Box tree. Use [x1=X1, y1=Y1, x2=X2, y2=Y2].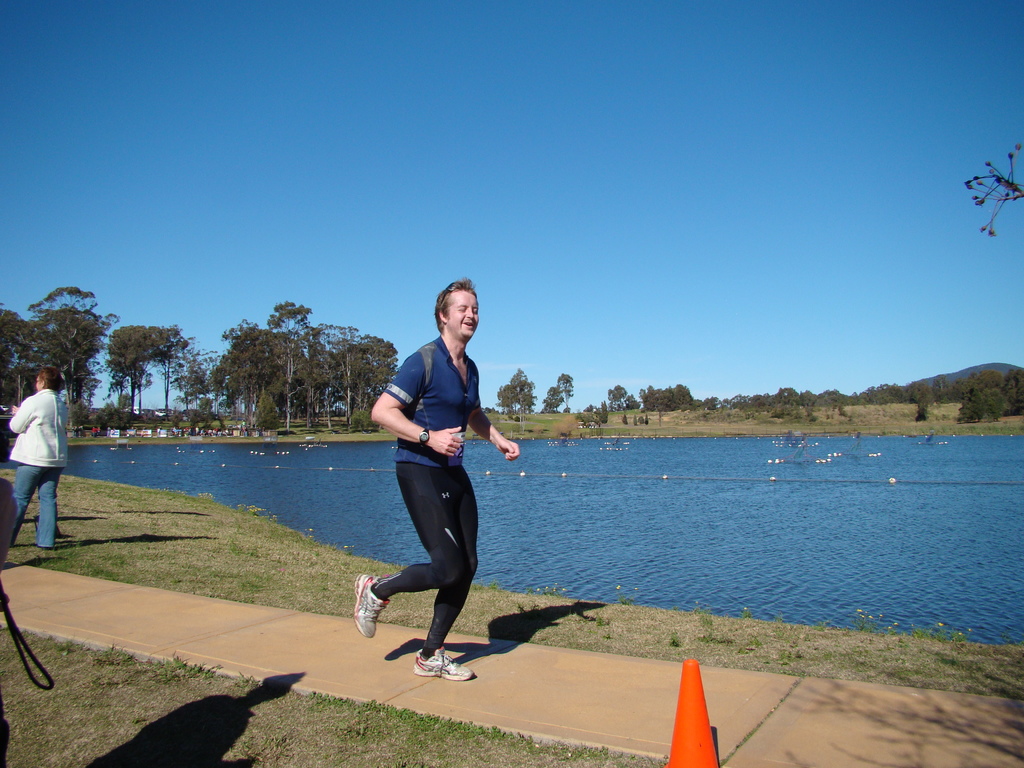
[x1=207, y1=314, x2=310, y2=435].
